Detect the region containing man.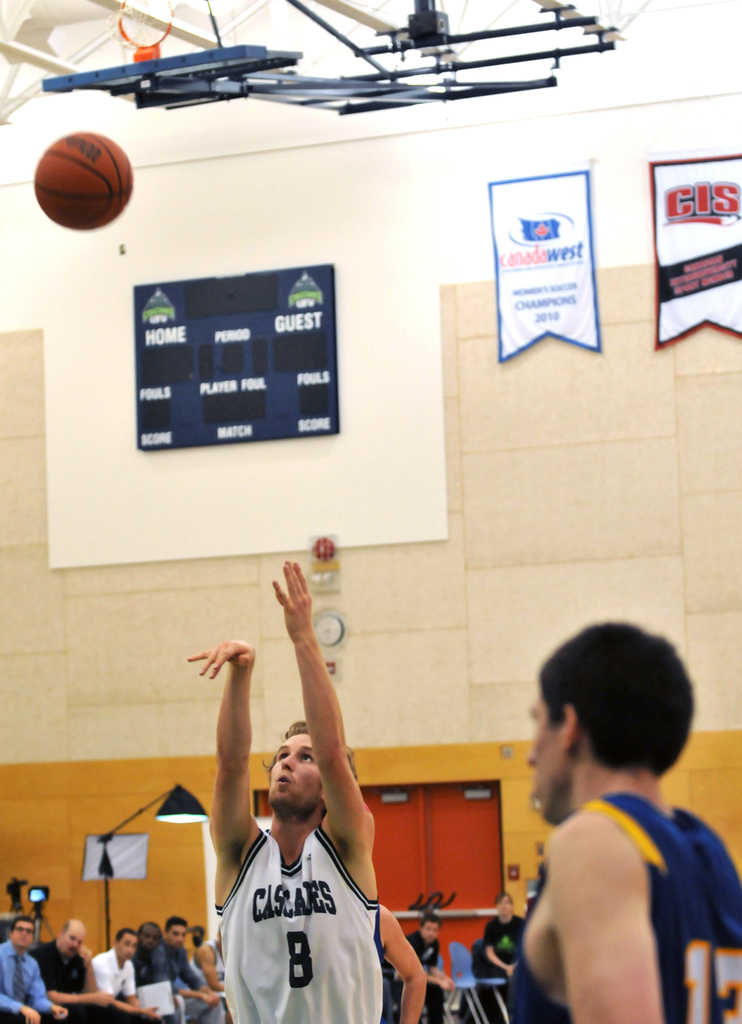
box=[157, 913, 217, 1021].
